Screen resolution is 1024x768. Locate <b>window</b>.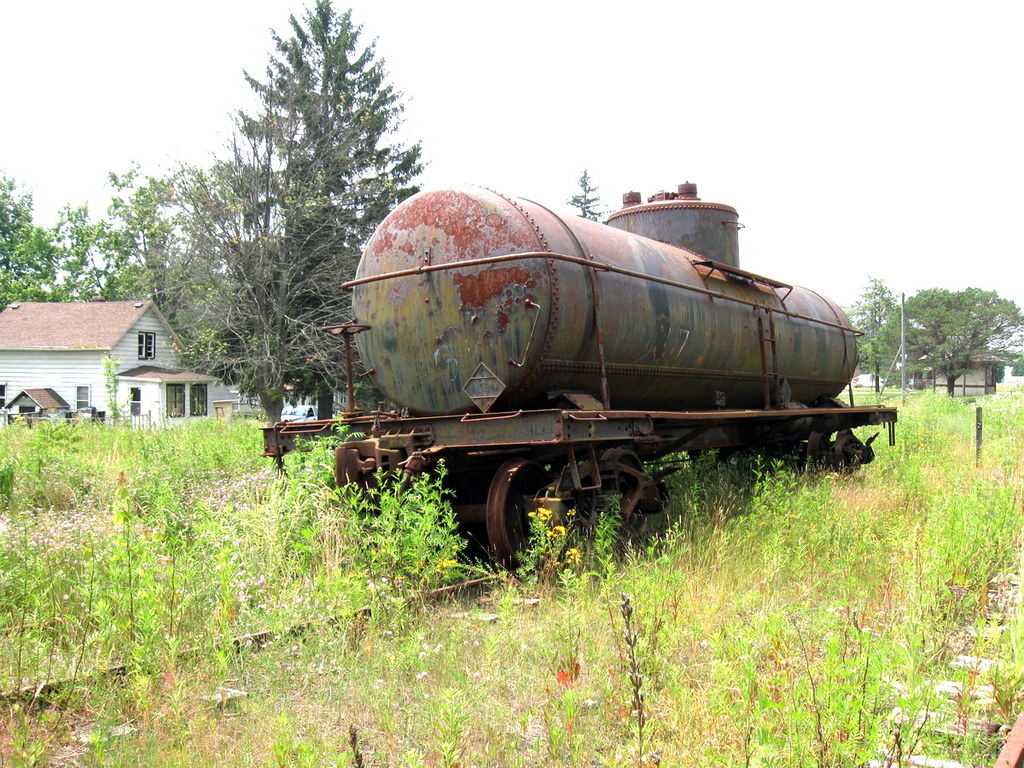
box=[183, 379, 211, 419].
